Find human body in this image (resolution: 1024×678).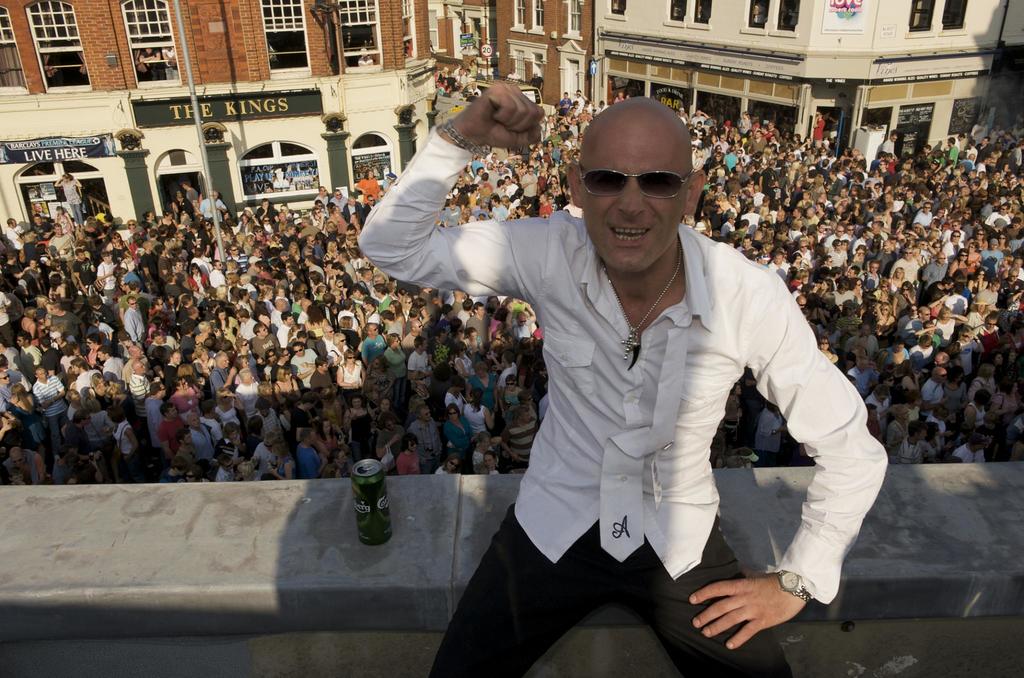
bbox=[9, 295, 23, 319].
